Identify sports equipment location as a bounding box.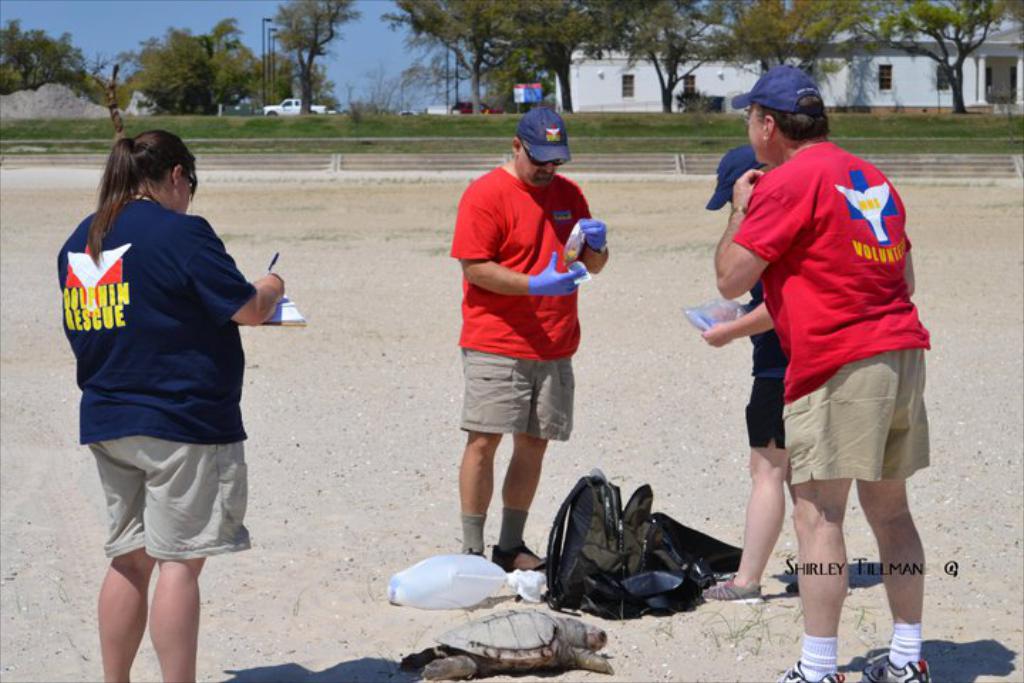
(left=855, top=649, right=927, bottom=682).
